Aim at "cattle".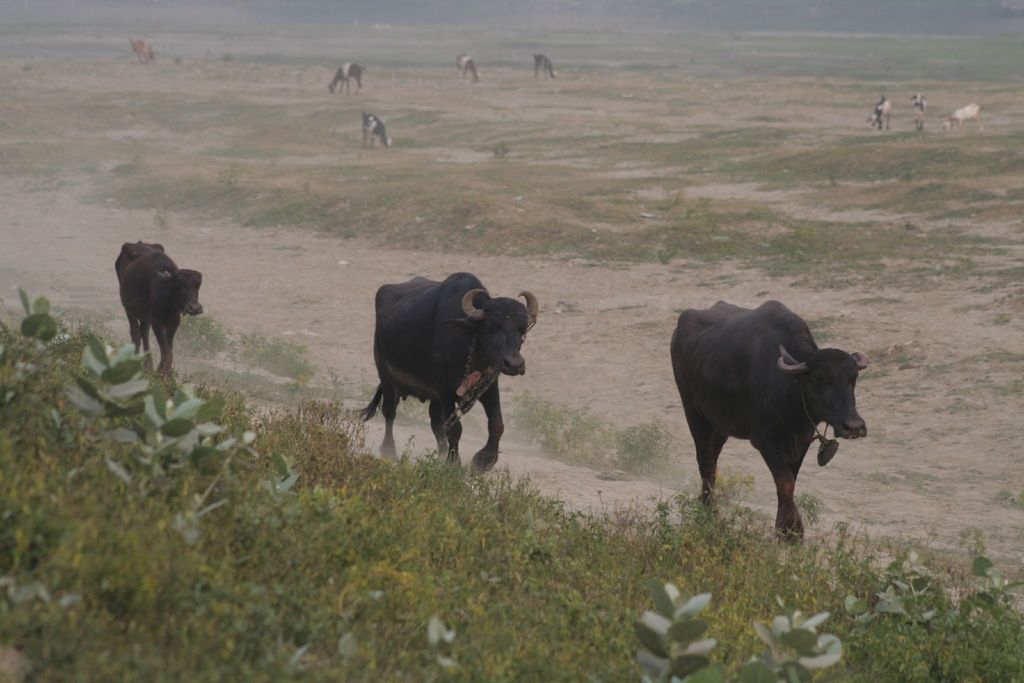
Aimed at [x1=360, y1=110, x2=388, y2=152].
